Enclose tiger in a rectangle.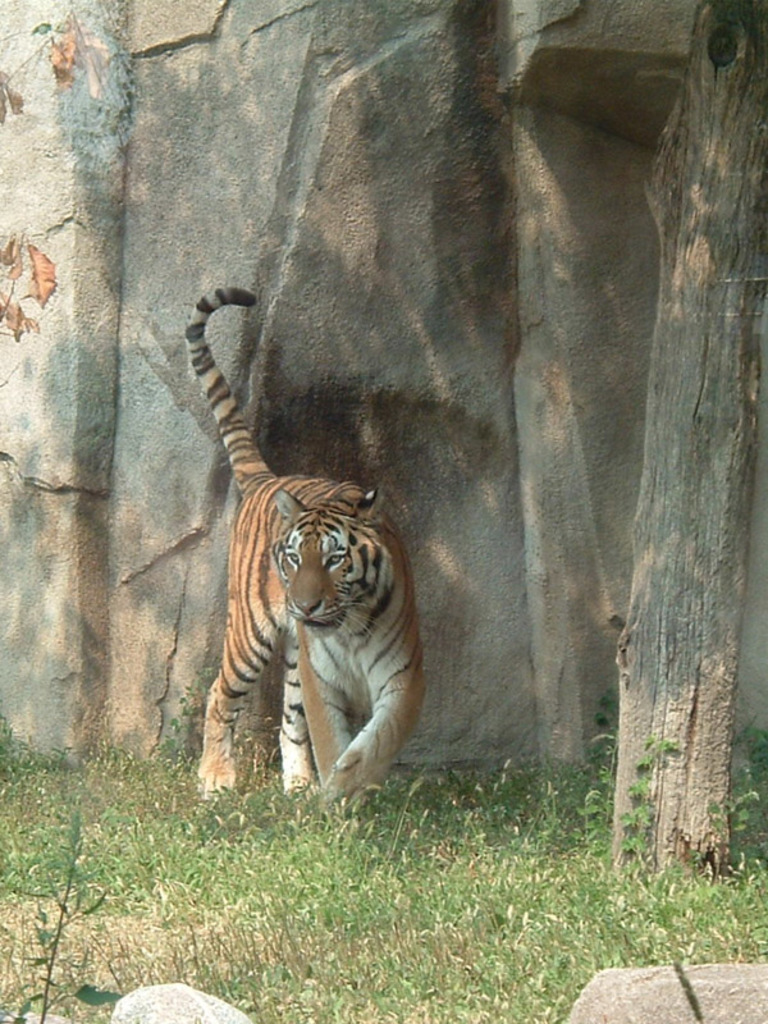
bbox=[182, 285, 426, 794].
